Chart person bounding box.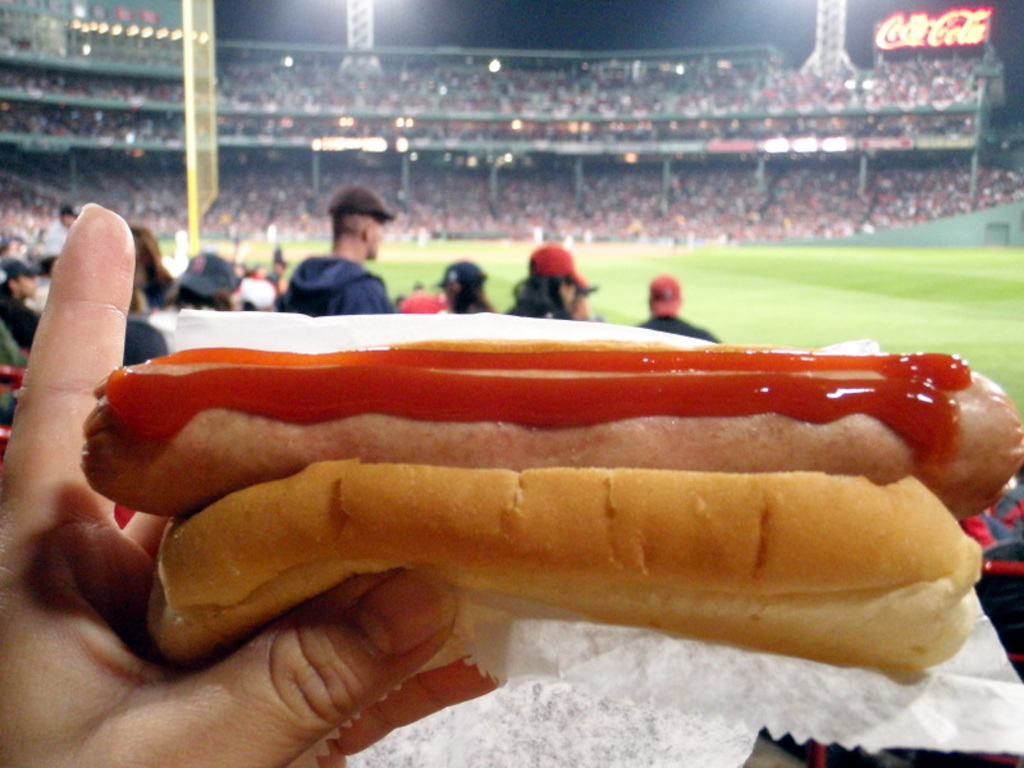
Charted: (114, 225, 173, 310).
